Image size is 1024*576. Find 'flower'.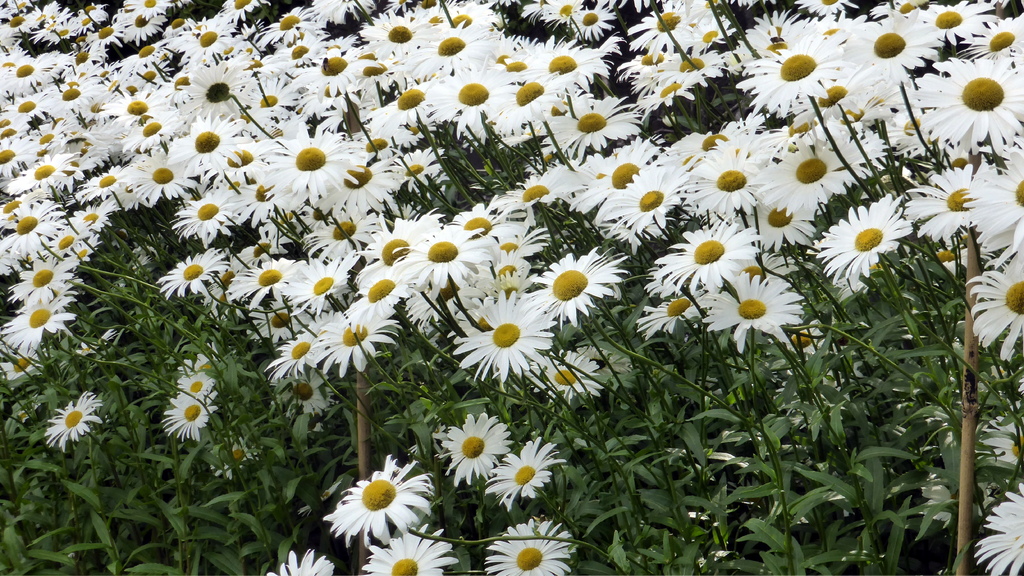
detection(488, 435, 568, 507).
